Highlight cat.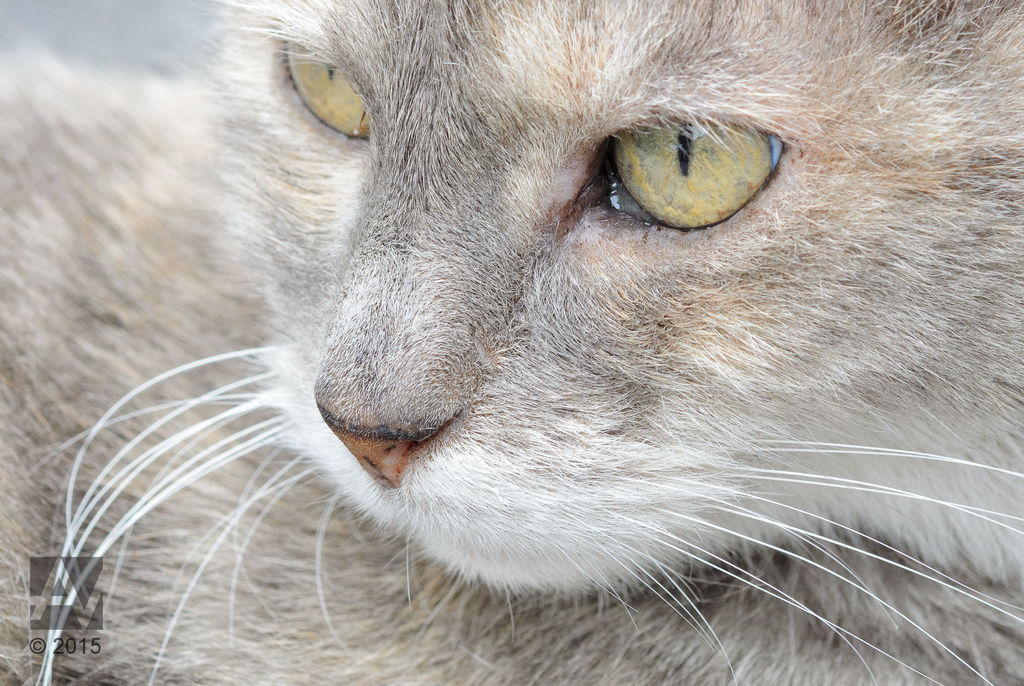
Highlighted region: pyautogui.locateOnScreen(0, 0, 1023, 685).
